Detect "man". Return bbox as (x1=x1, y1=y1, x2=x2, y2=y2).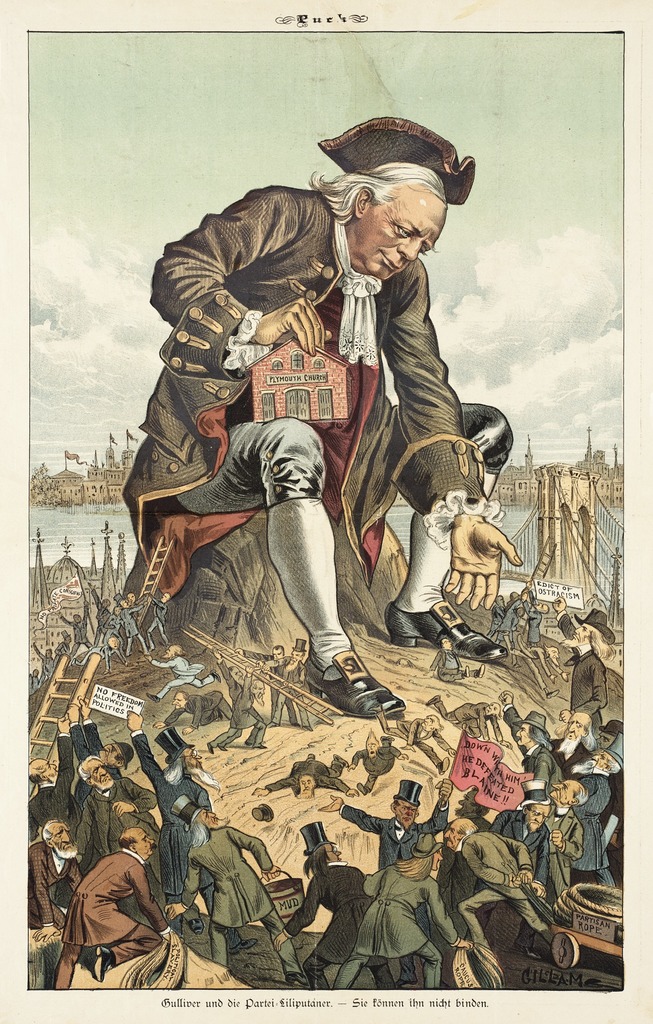
(x1=273, y1=750, x2=355, y2=797).
